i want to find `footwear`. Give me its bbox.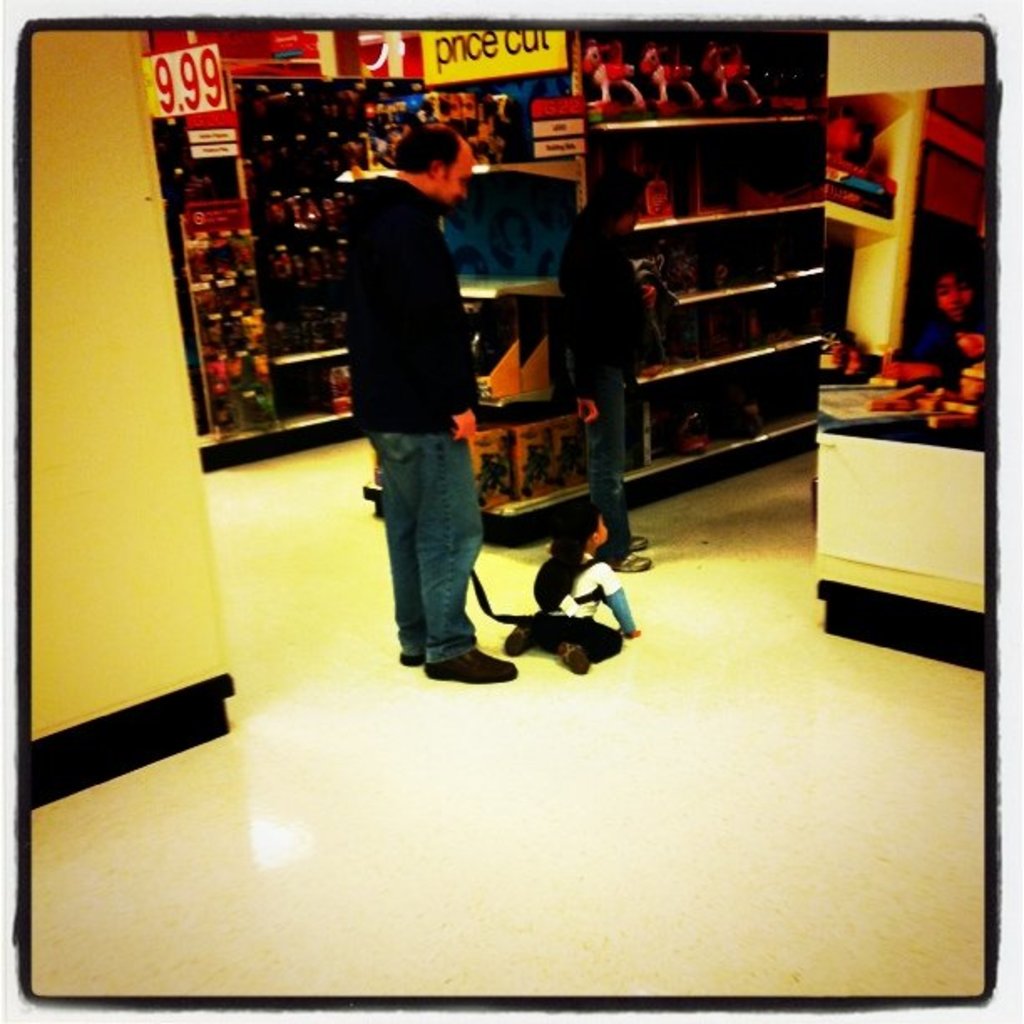
rect(614, 549, 649, 574).
